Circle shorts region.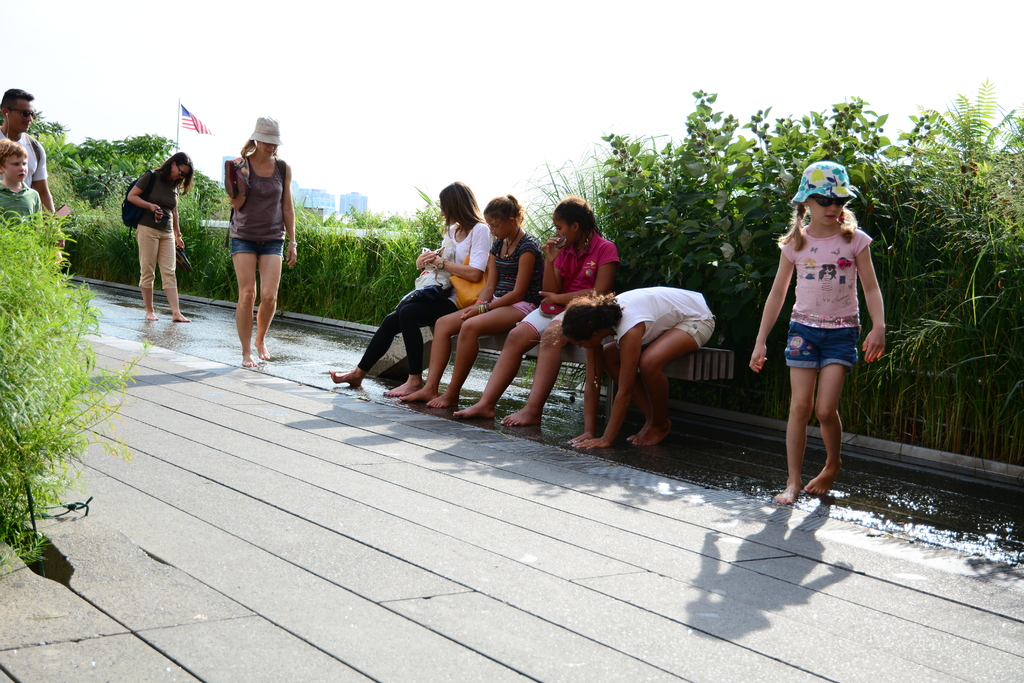
Region: region(675, 319, 719, 347).
